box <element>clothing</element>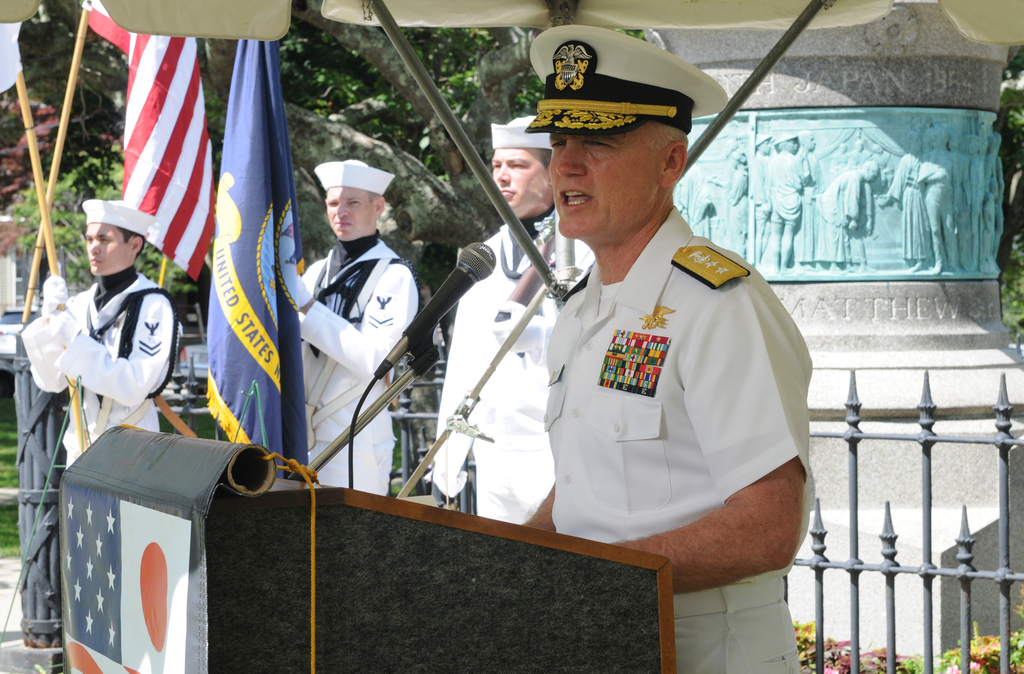
<bbox>285, 245, 418, 492</bbox>
